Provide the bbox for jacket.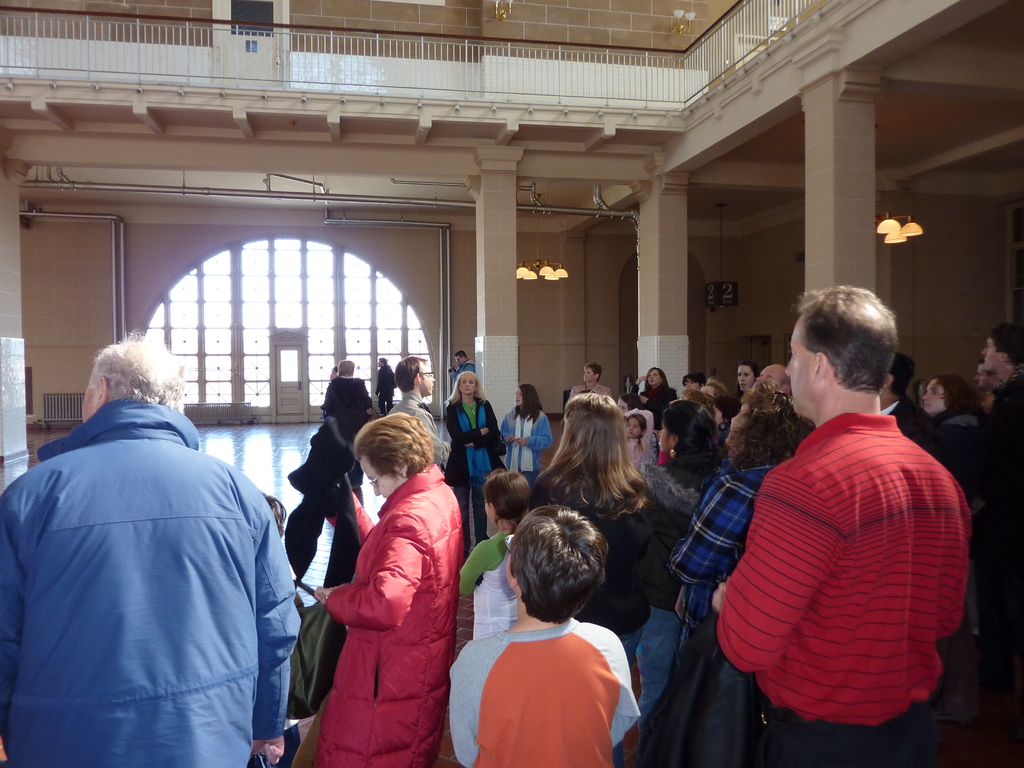
rect(501, 404, 551, 475).
